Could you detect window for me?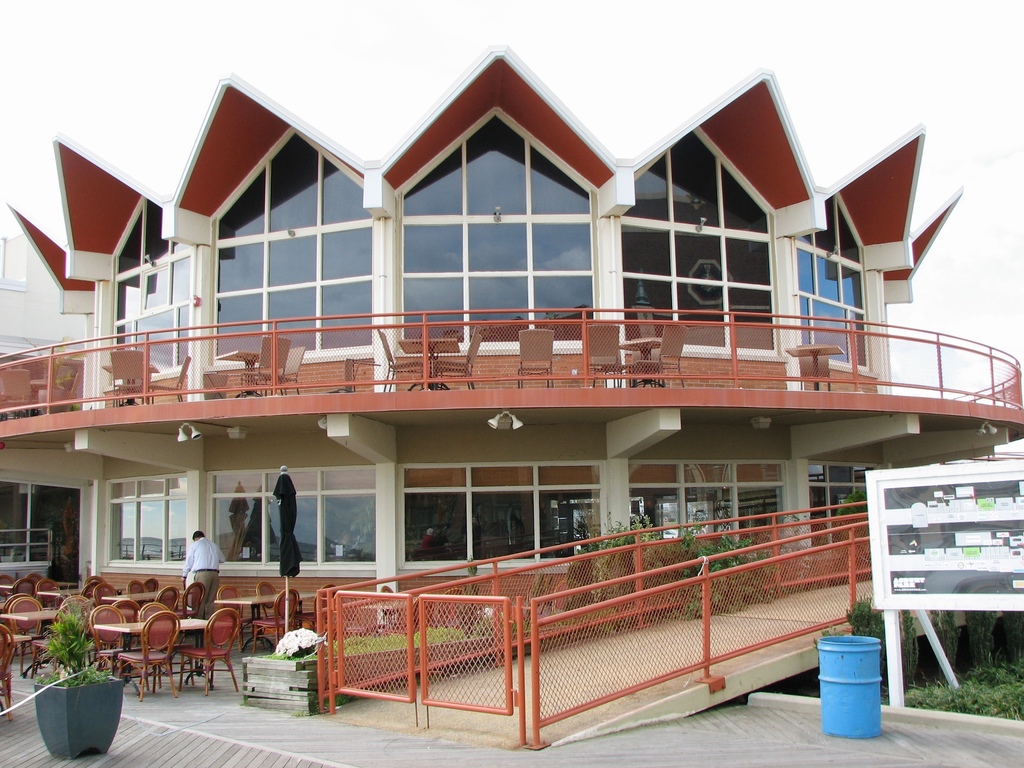
Detection result: x1=205 y1=470 x2=372 y2=564.
